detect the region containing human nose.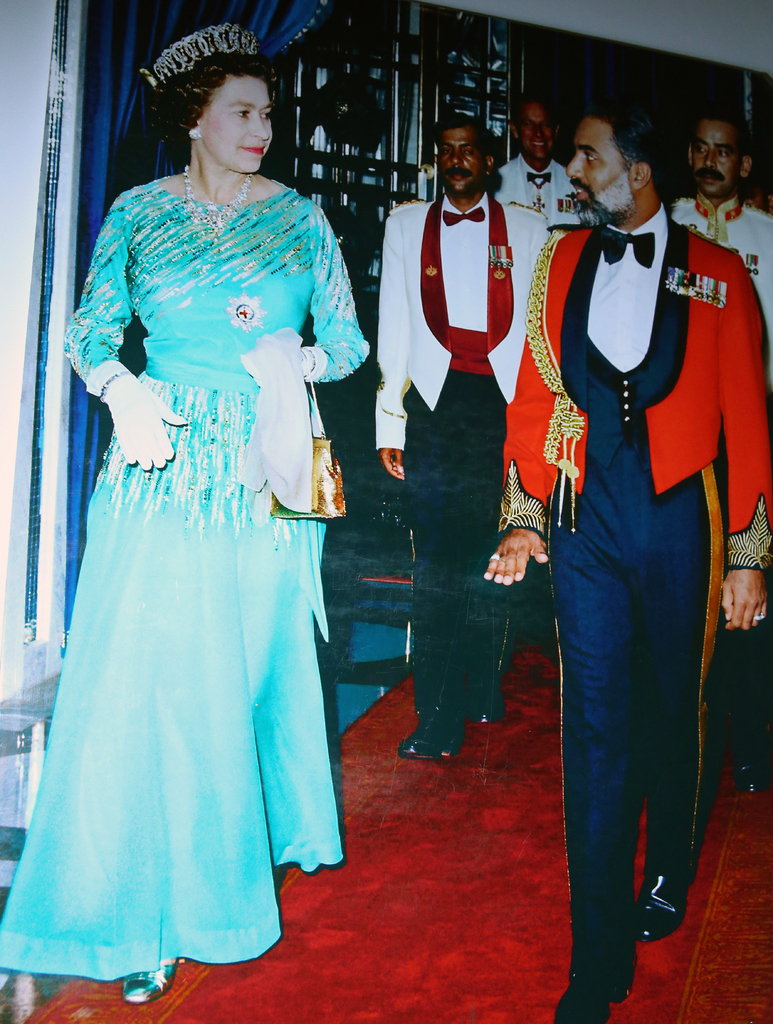
l=705, t=149, r=717, b=172.
